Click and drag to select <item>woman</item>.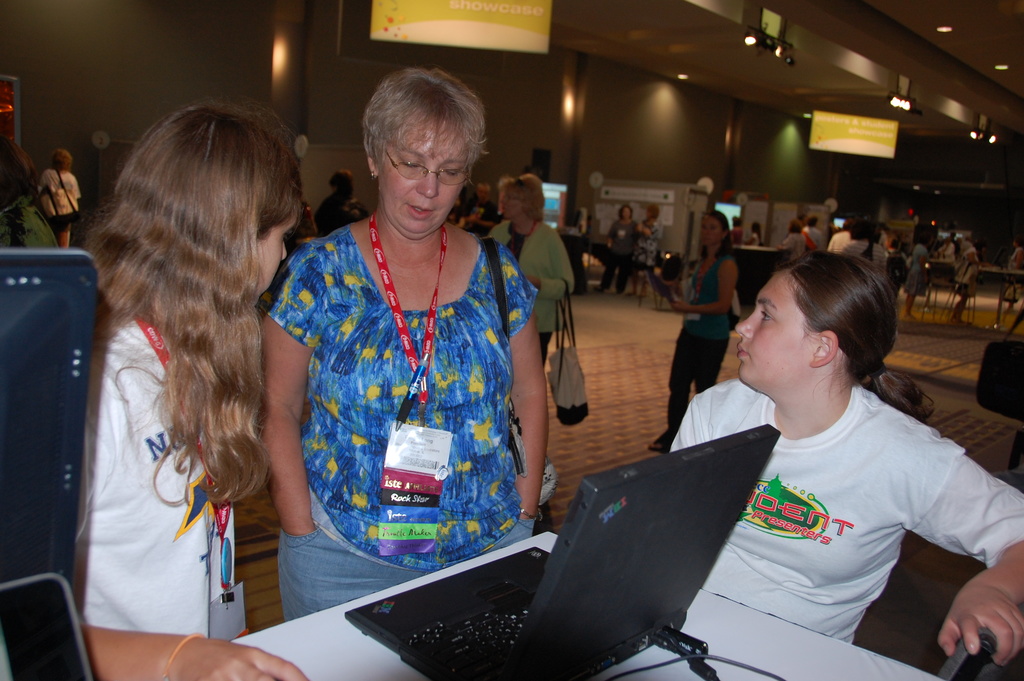
Selection: <region>593, 204, 641, 294</region>.
